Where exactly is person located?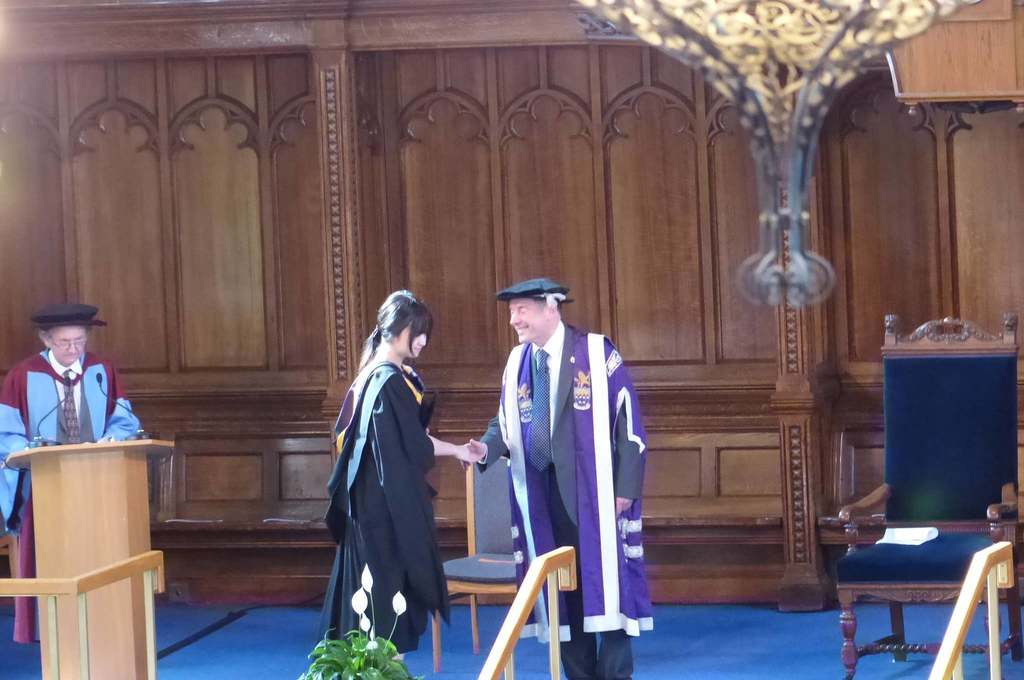
Its bounding box is bbox=[0, 304, 142, 640].
